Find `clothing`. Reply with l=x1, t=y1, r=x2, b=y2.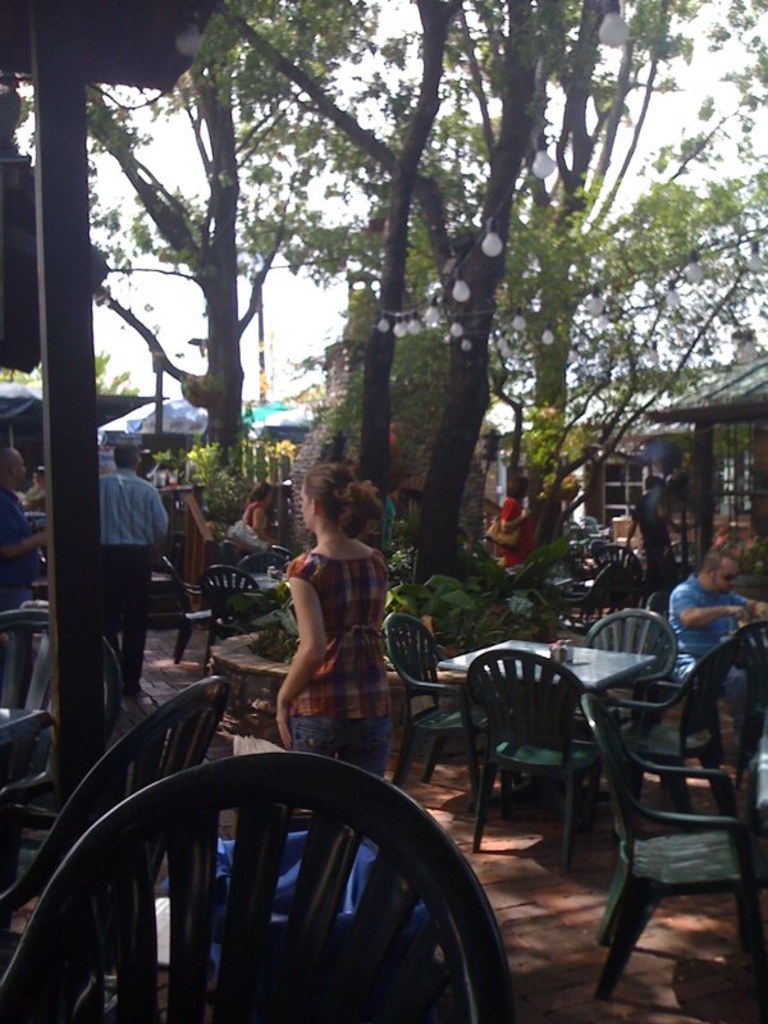
l=498, t=498, r=534, b=566.
